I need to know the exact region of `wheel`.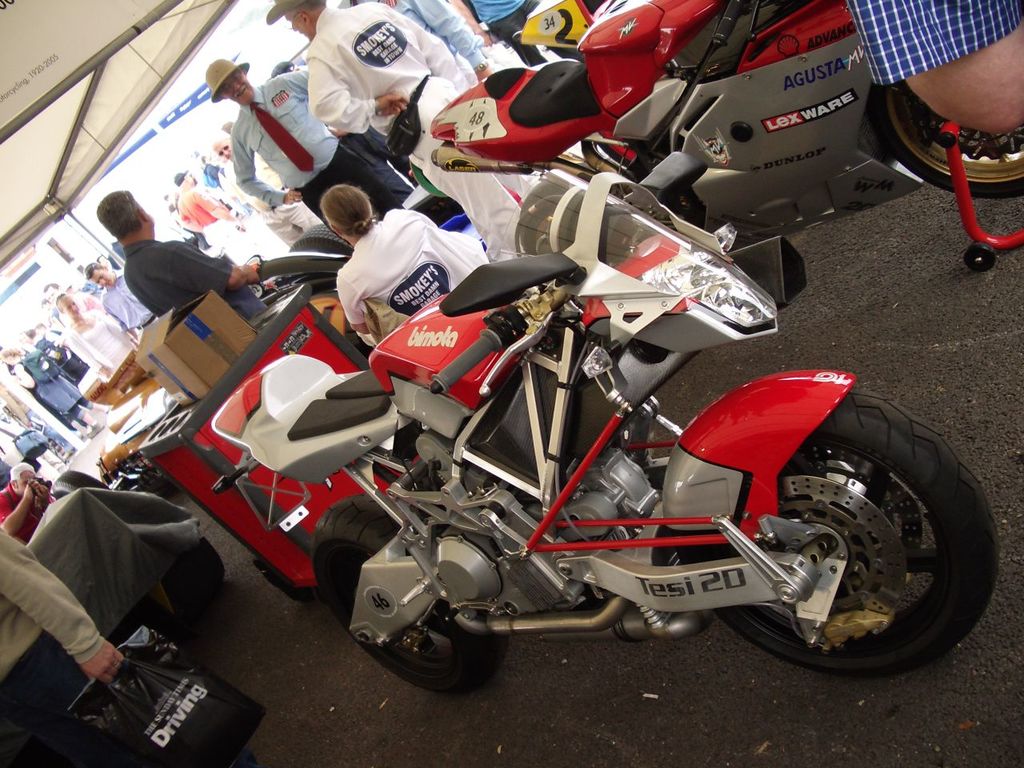
Region: locate(866, 71, 1023, 191).
